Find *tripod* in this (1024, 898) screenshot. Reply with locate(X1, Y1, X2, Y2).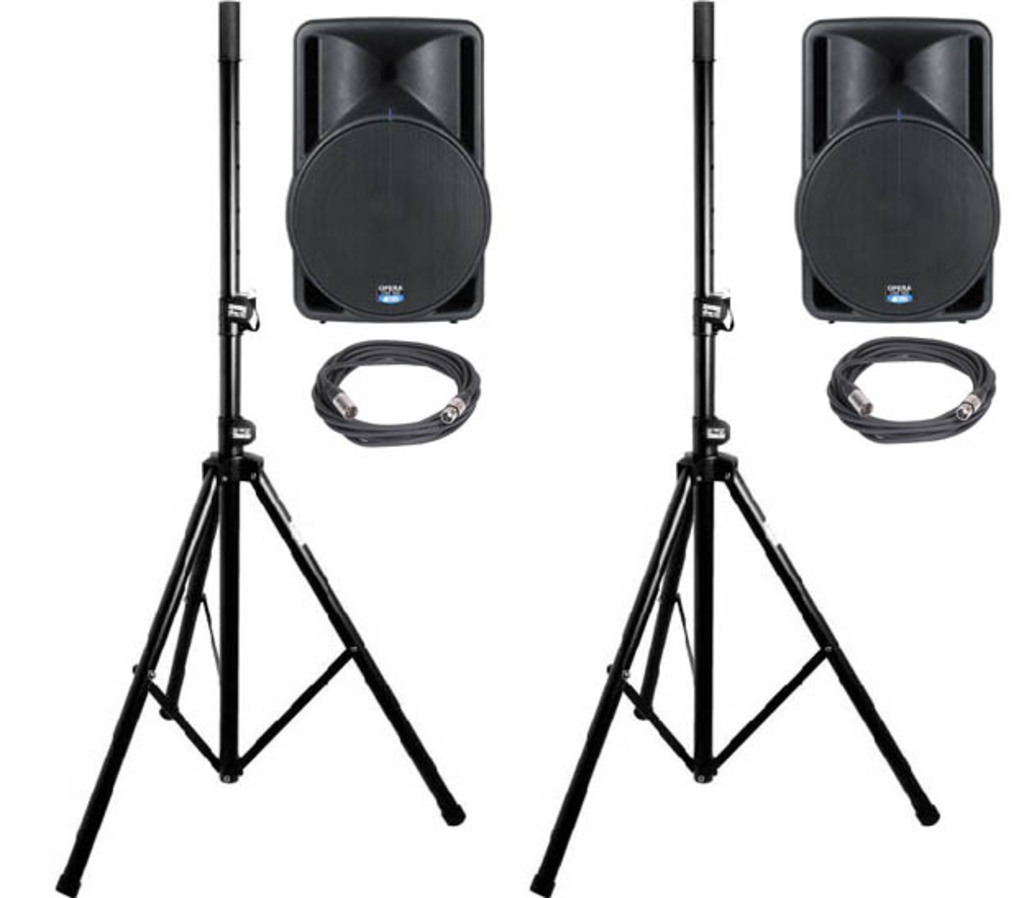
locate(525, 0, 942, 896).
